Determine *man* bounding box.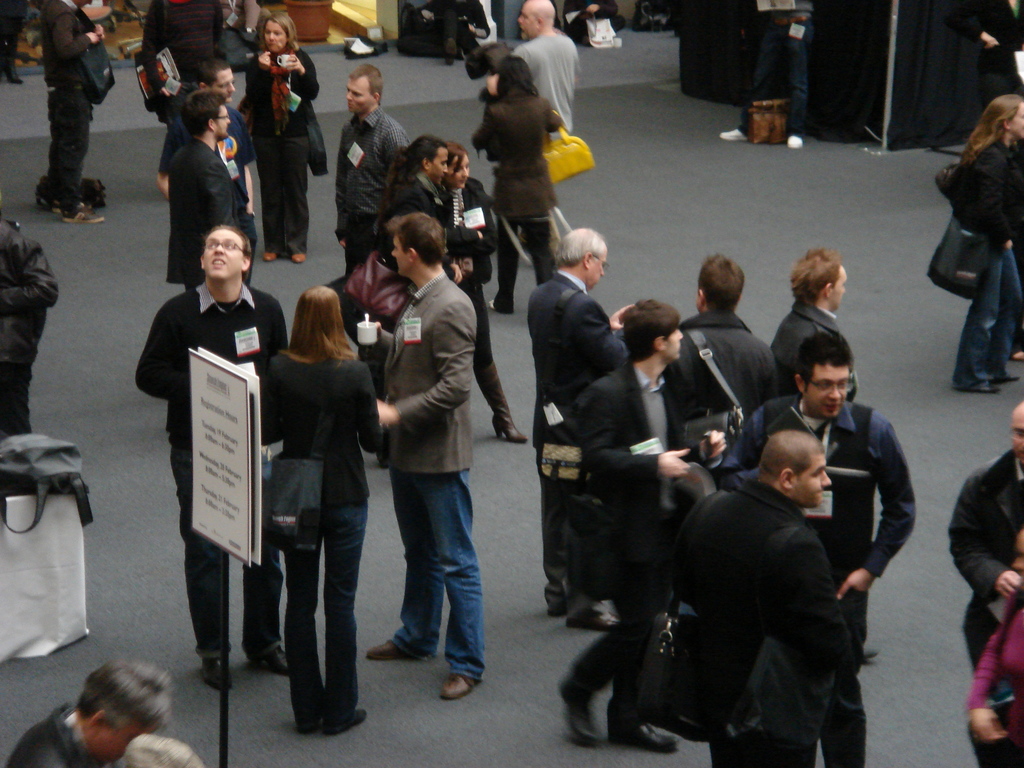
Determined: [left=394, top=135, right=488, bottom=284].
